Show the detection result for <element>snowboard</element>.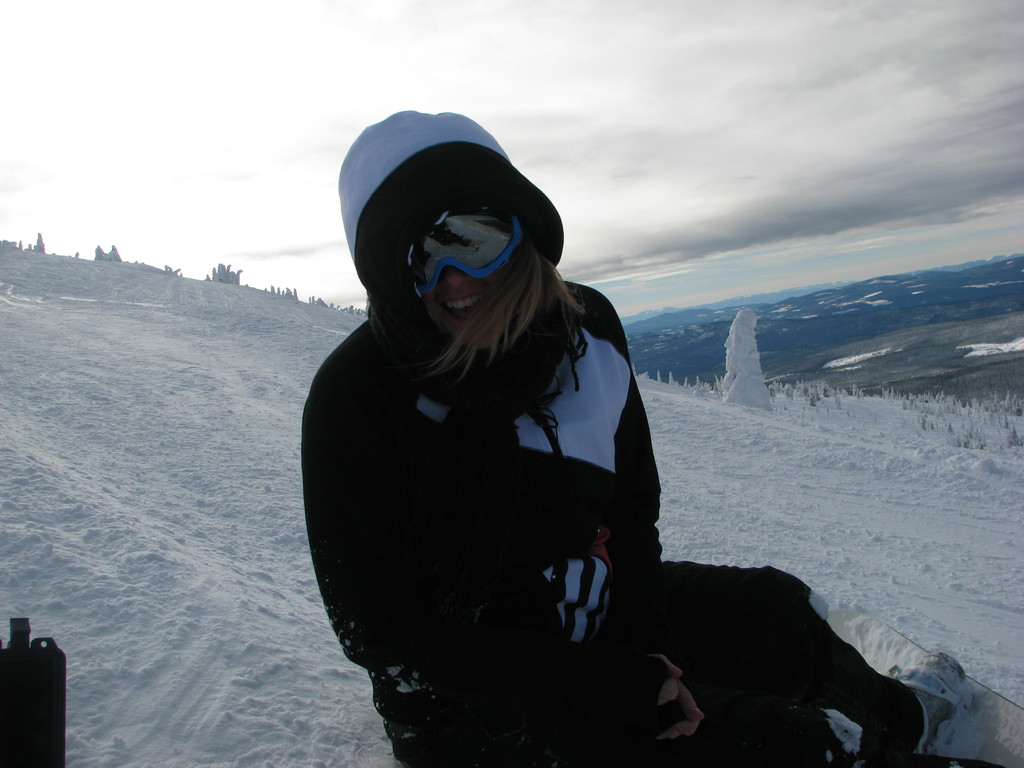
(left=829, top=605, right=1023, bottom=767).
